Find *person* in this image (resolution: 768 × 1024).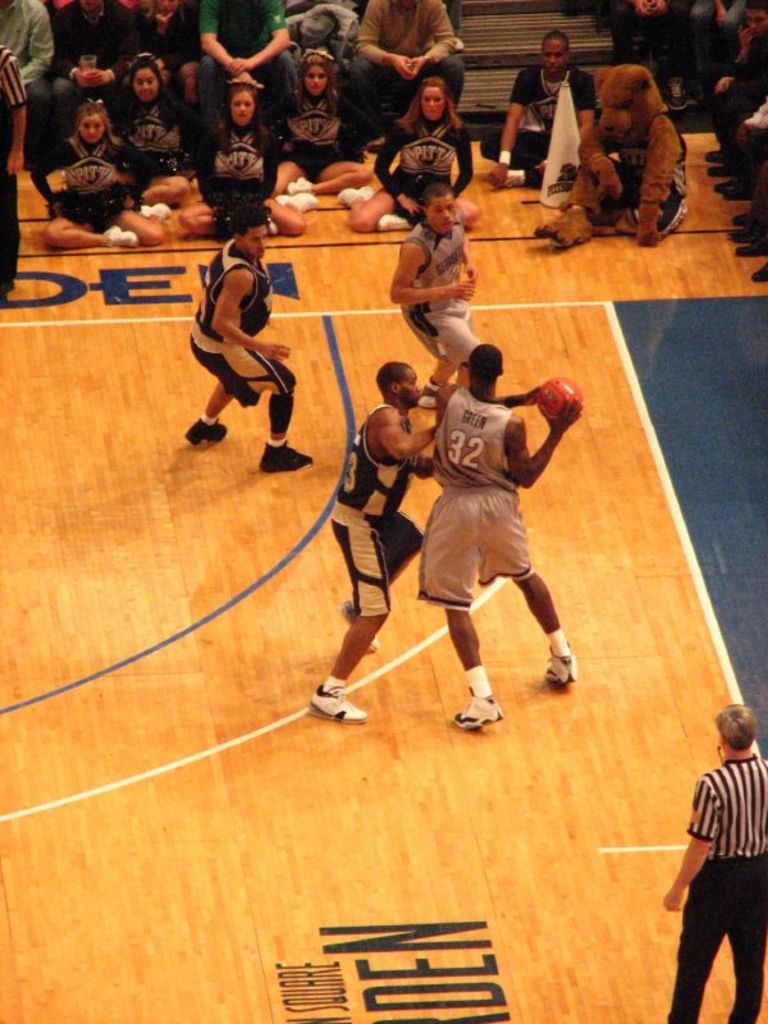
pyautogui.locateOnScreen(164, 218, 311, 462).
